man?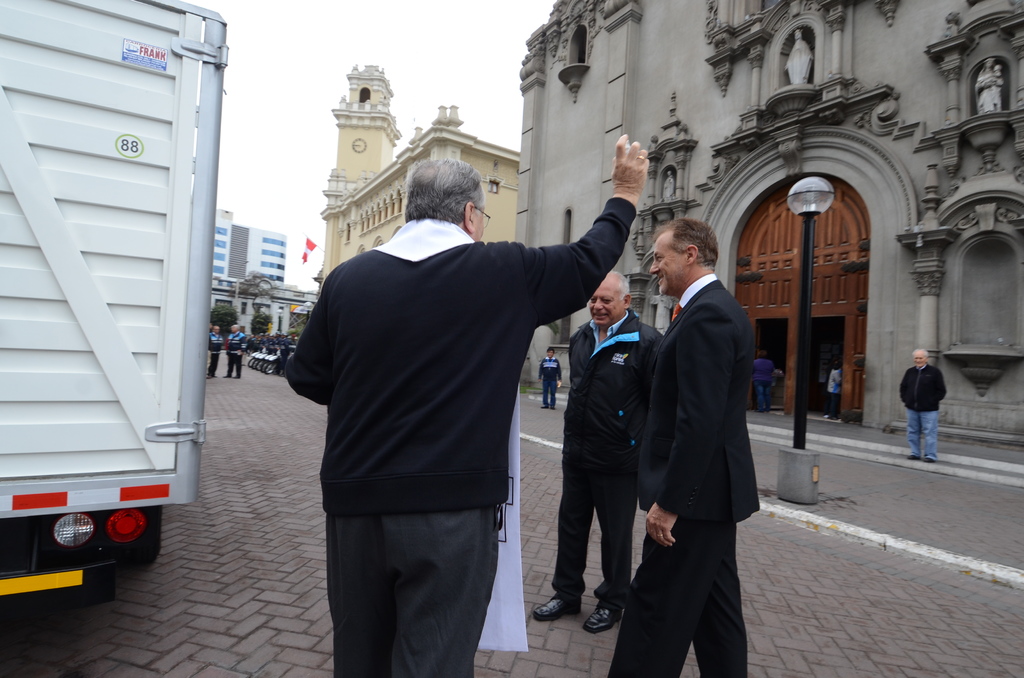
(223,323,244,380)
